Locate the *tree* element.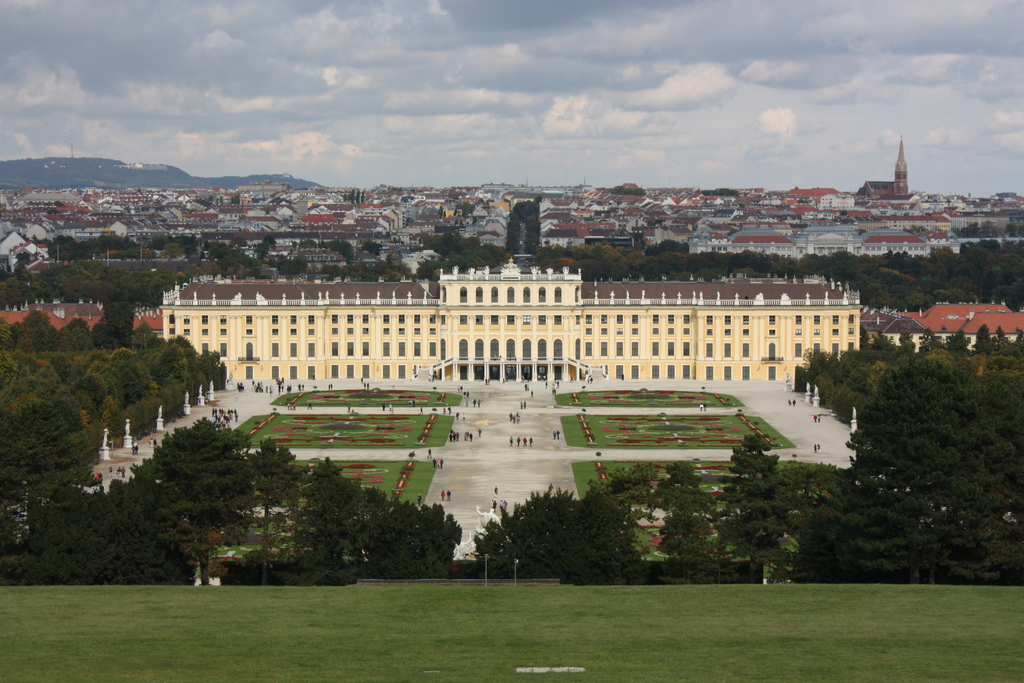
Element bbox: 705/428/806/591.
